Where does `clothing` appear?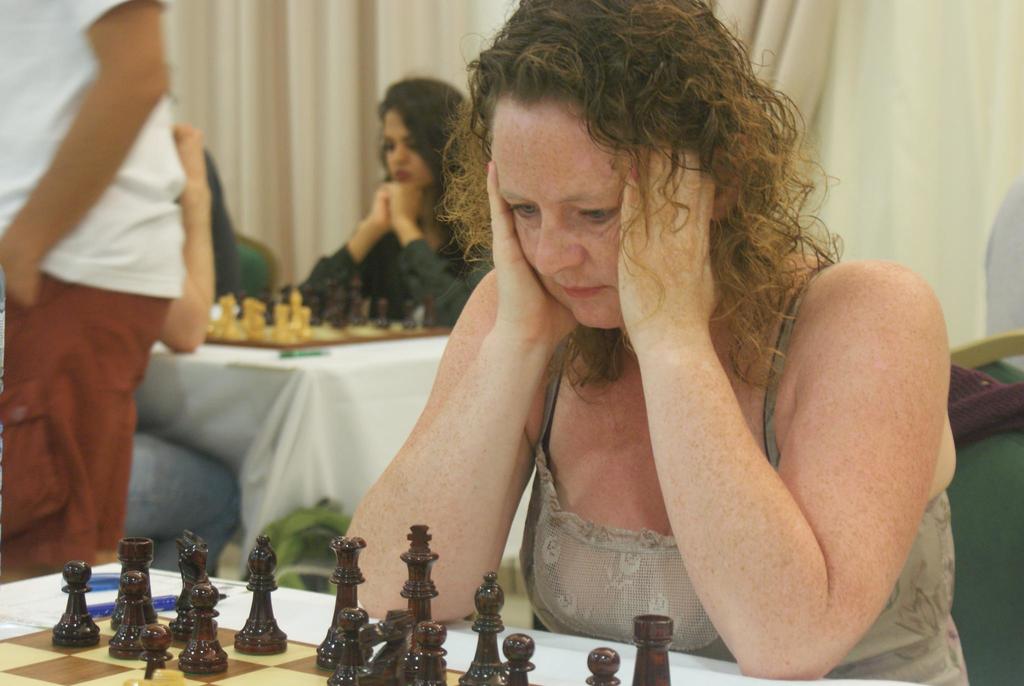
Appears at 127,426,247,576.
